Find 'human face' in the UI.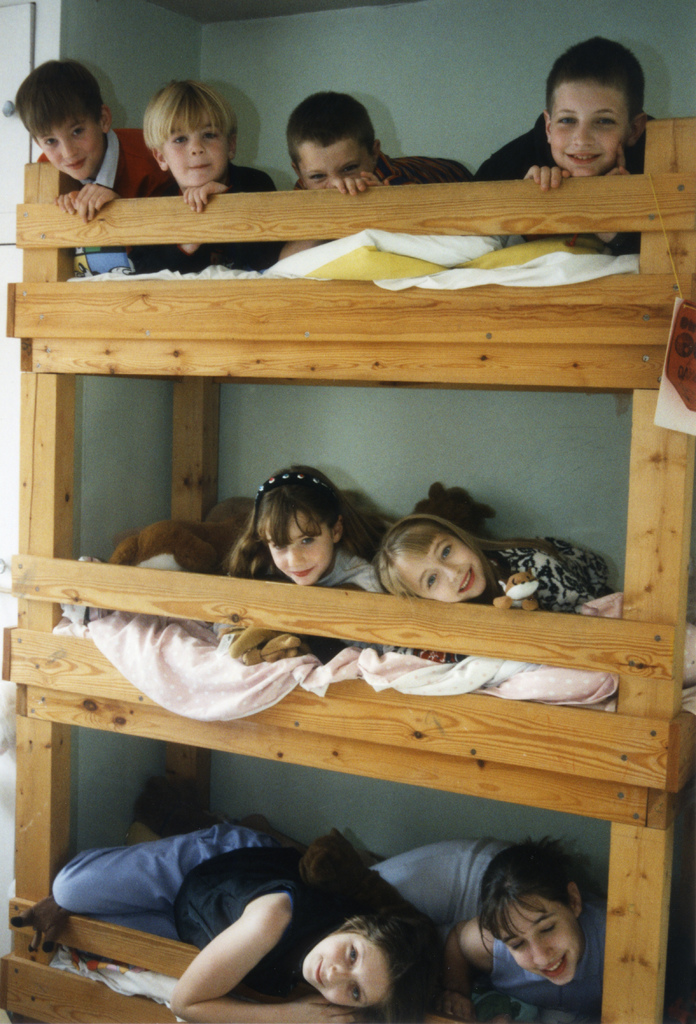
UI element at (36, 101, 103, 180).
